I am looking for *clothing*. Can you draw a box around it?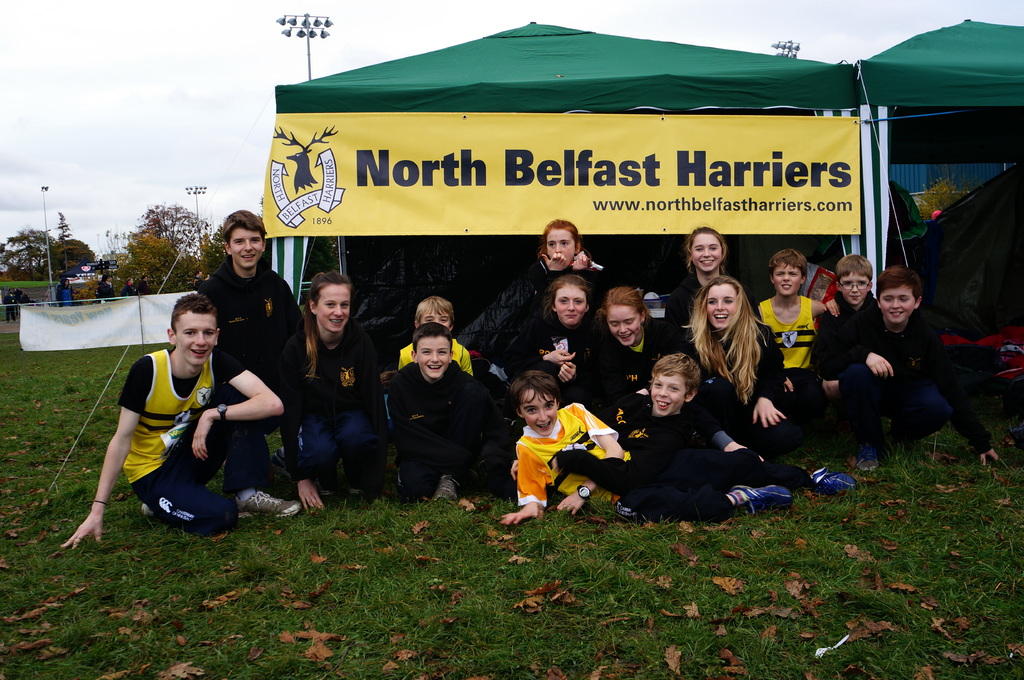
Sure, the bounding box is 292, 327, 364, 424.
